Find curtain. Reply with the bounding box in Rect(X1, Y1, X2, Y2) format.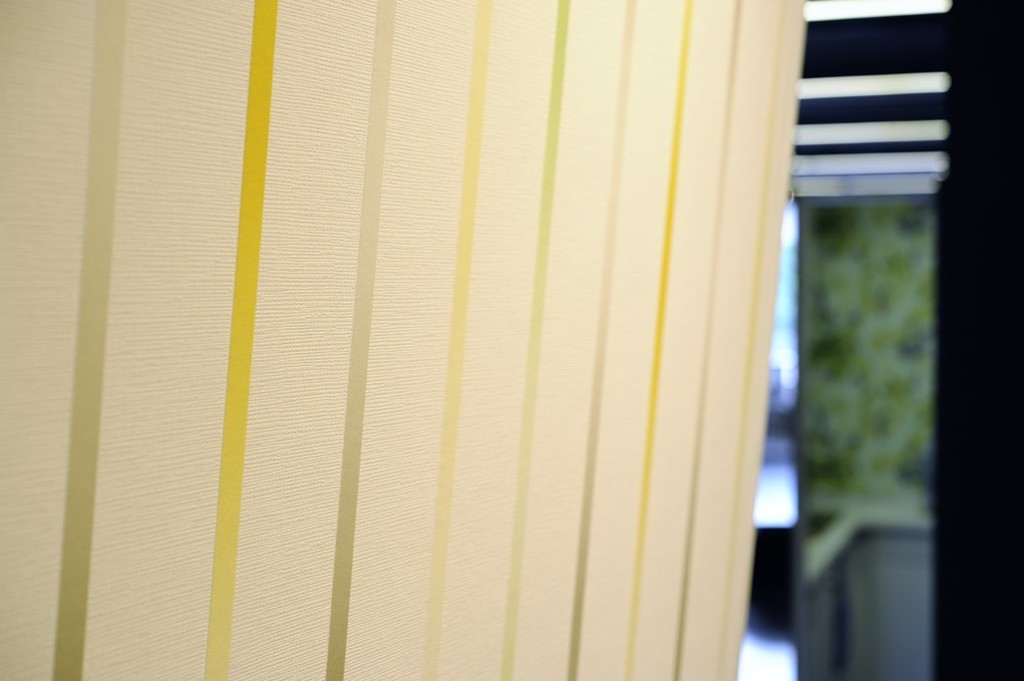
Rect(0, 0, 809, 680).
